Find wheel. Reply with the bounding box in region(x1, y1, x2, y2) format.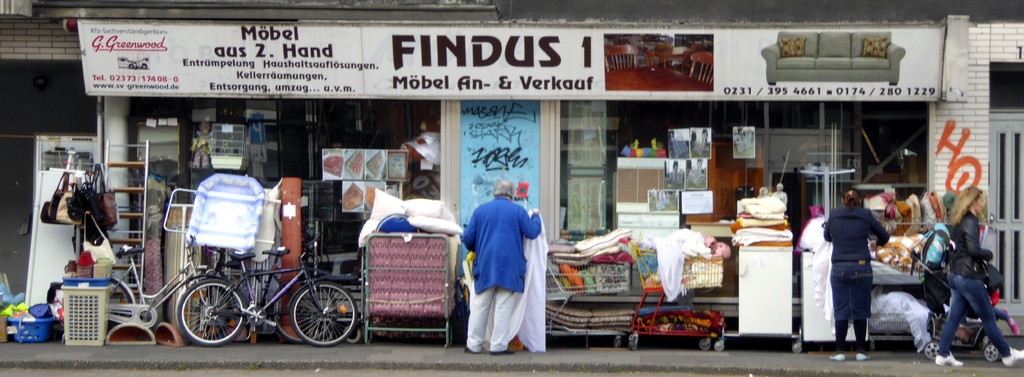
region(272, 279, 335, 342).
